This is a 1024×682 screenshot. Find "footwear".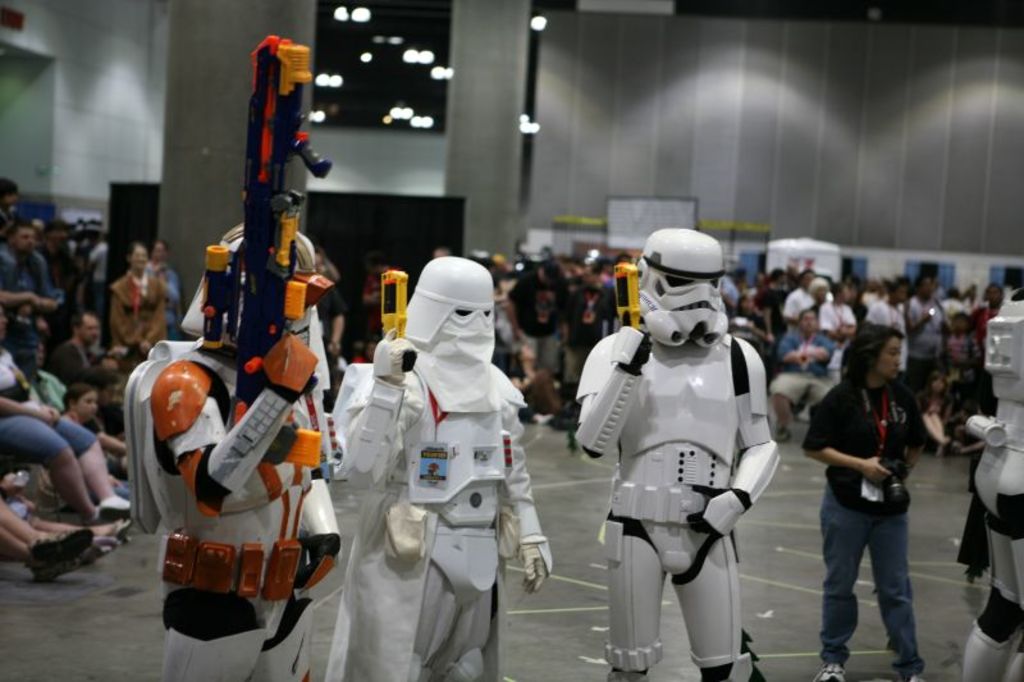
Bounding box: left=32, top=559, right=96, bottom=575.
